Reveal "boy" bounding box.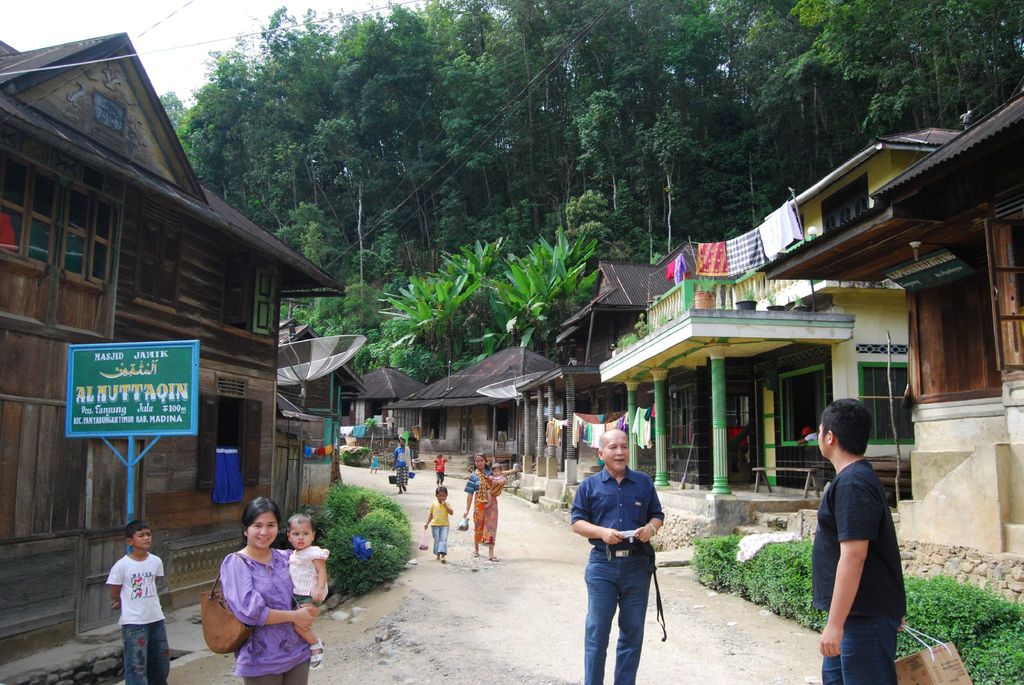
Revealed: [left=435, top=449, right=449, bottom=484].
